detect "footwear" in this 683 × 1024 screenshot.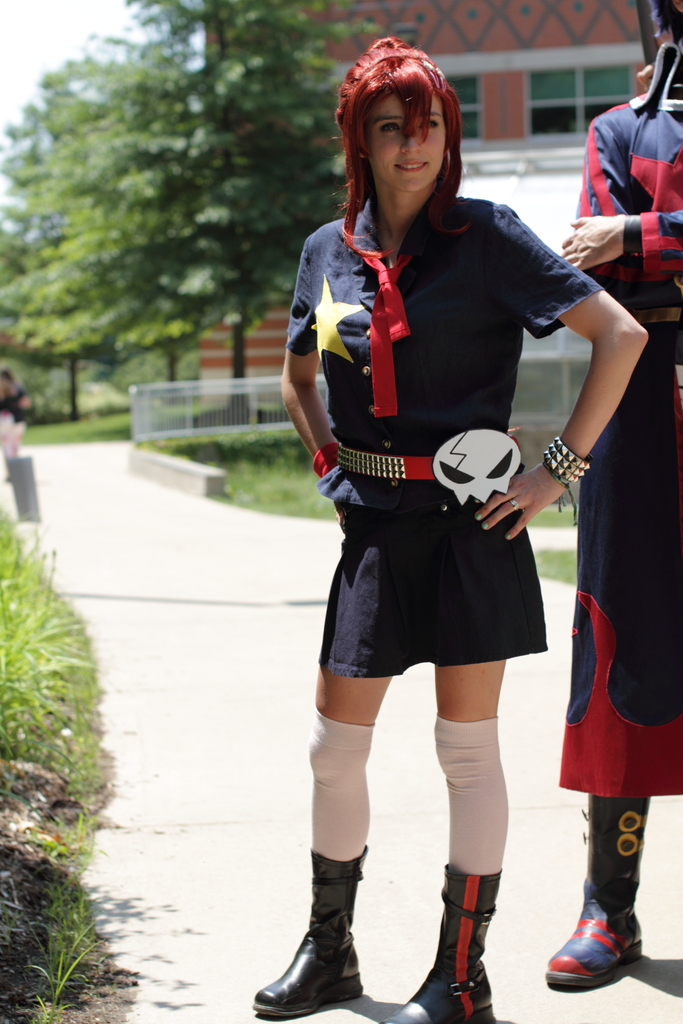
Detection: bbox=[254, 929, 359, 1019].
